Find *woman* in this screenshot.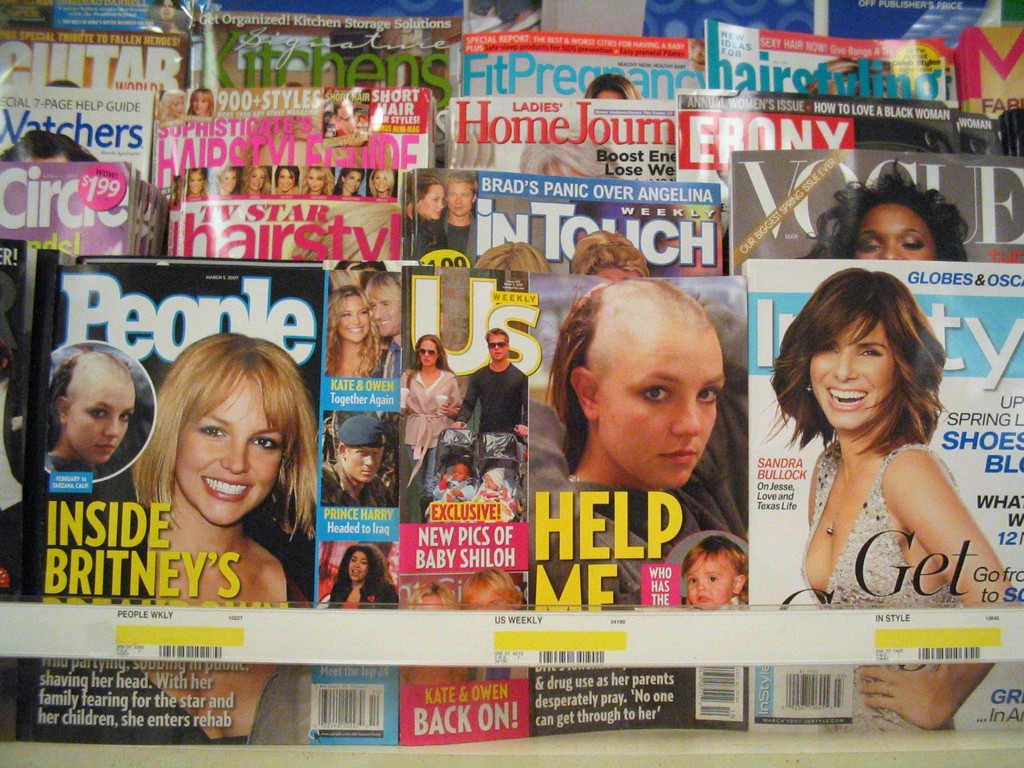
The bounding box for *woman* is rect(208, 162, 241, 200).
